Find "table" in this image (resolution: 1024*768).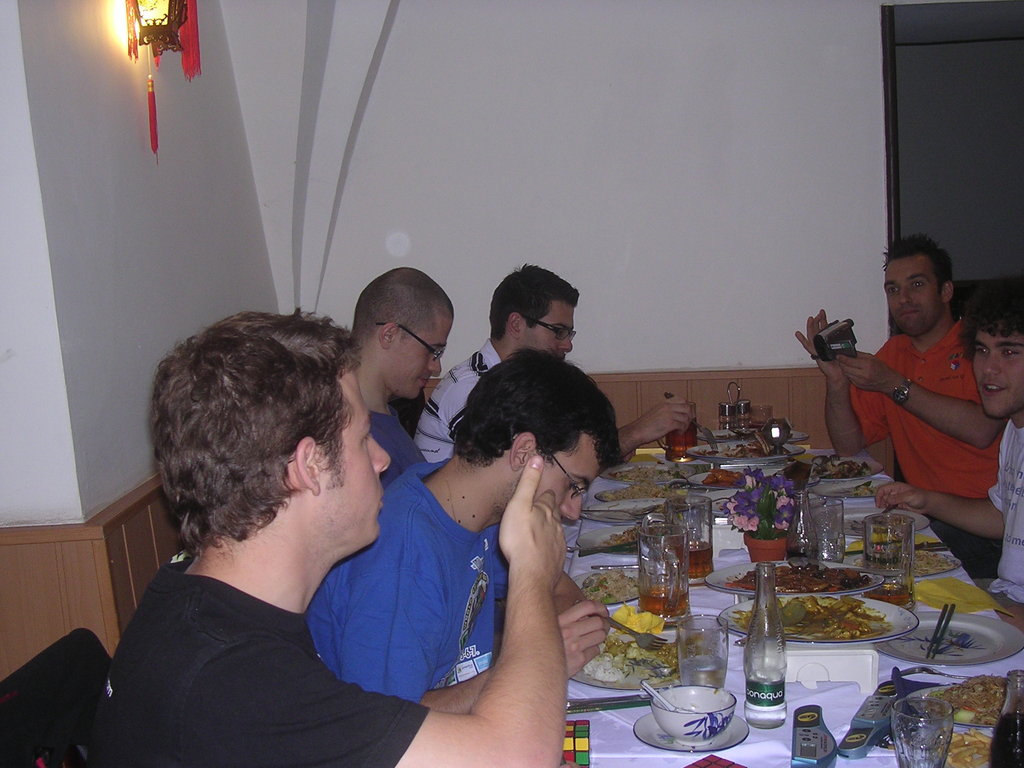
crop(552, 443, 1023, 767).
